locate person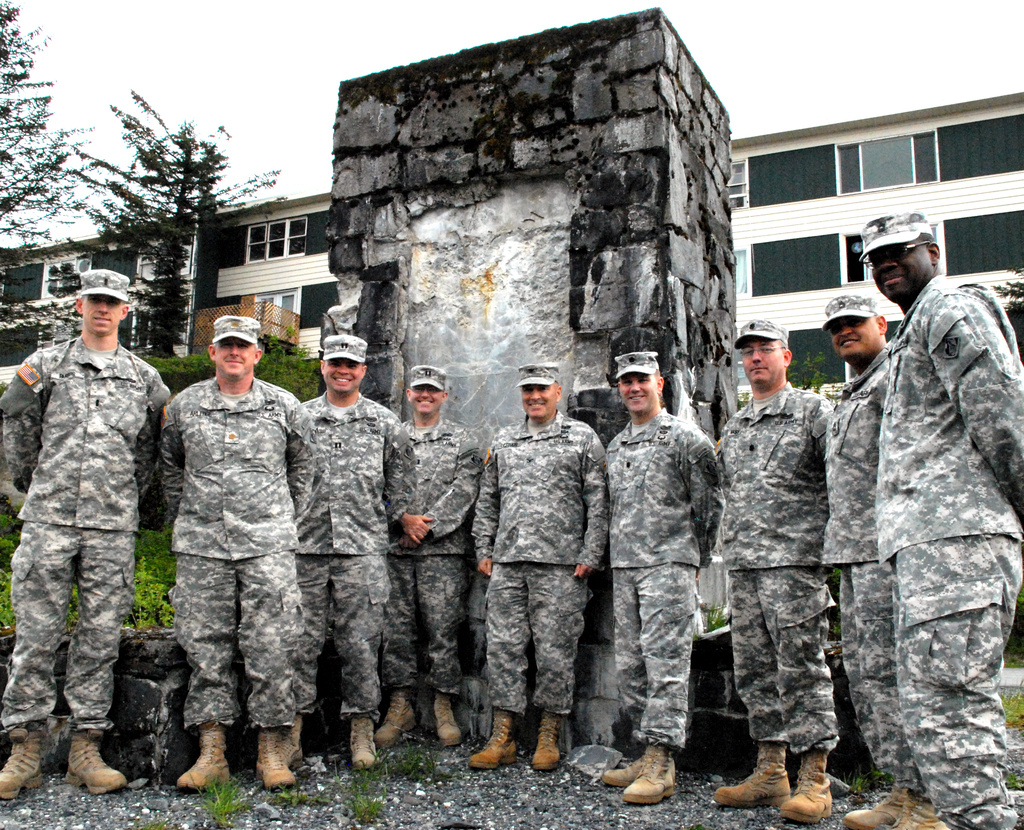
Rect(14, 255, 157, 785)
